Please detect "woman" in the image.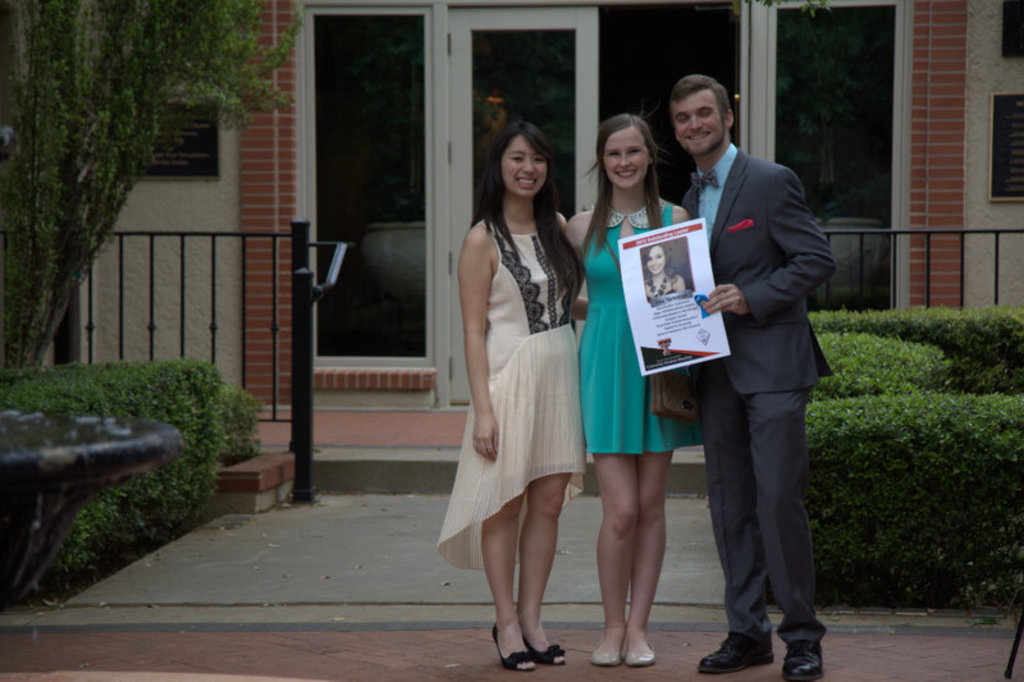
region(563, 106, 698, 672).
